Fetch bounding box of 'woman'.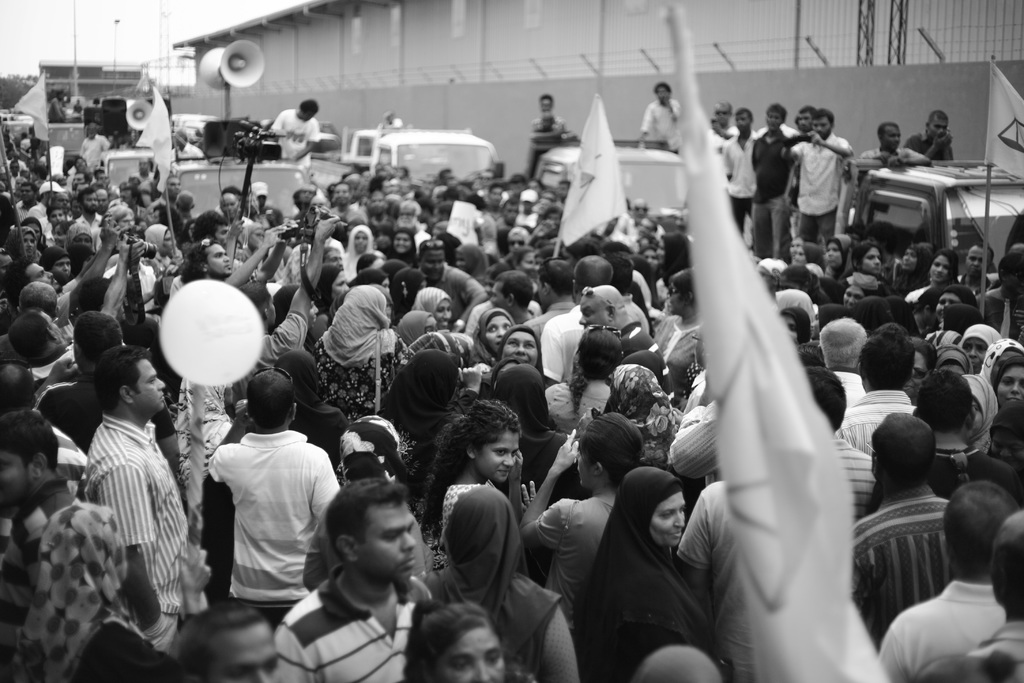
Bbox: {"x1": 4, "y1": 226, "x2": 36, "y2": 261}.
